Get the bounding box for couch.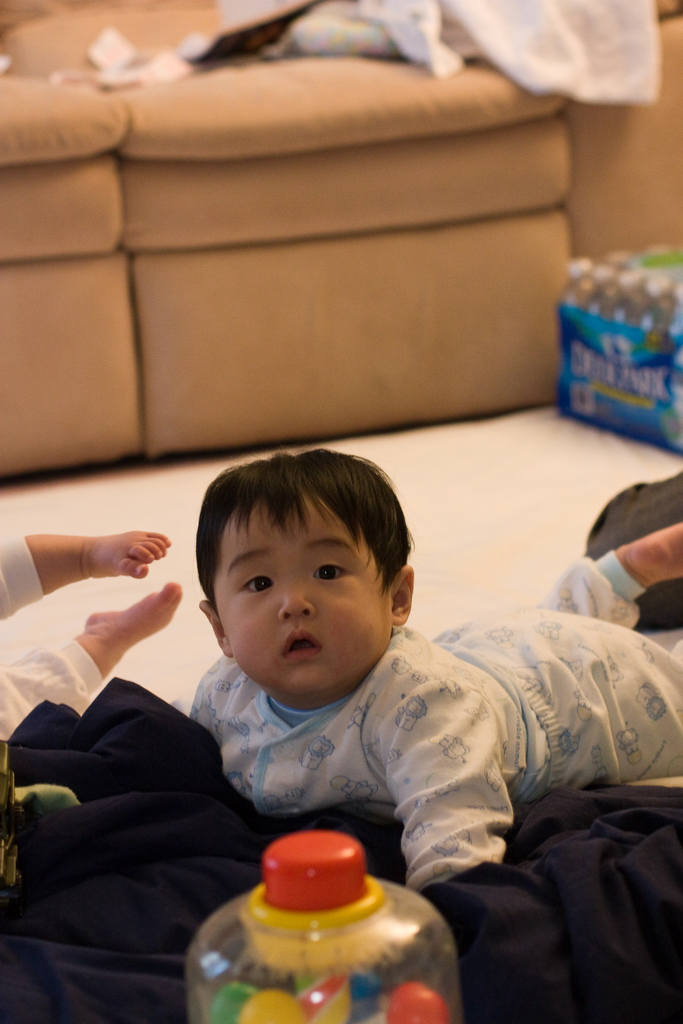
Rect(0, 0, 148, 481).
